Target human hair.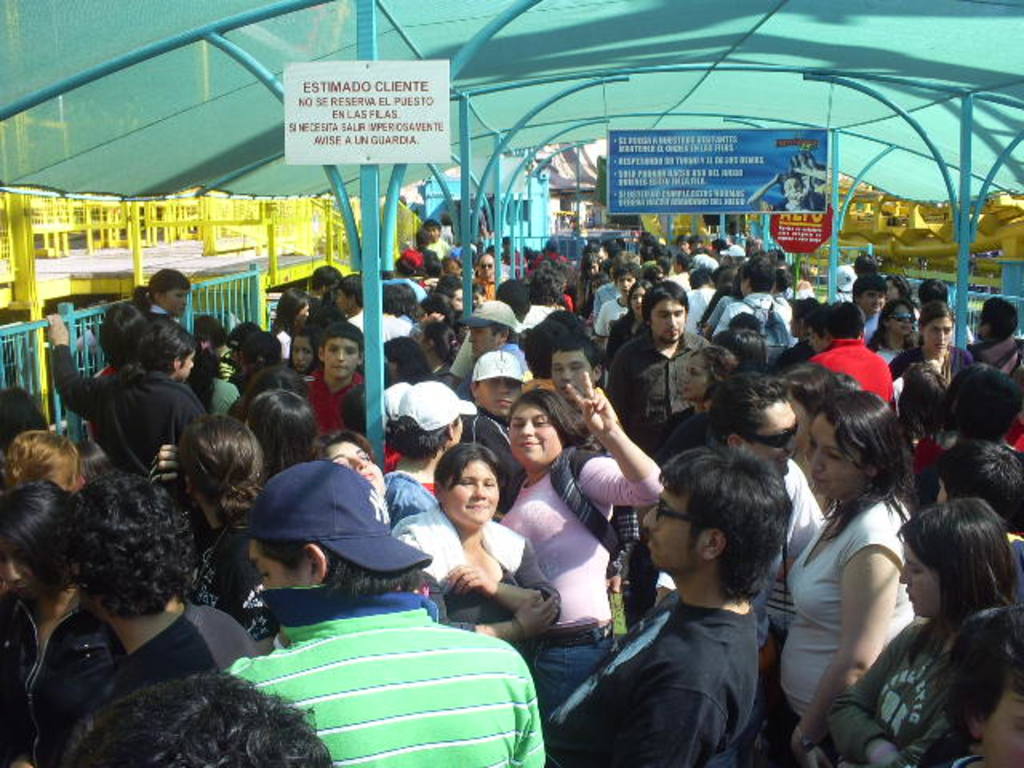
Target region: bbox=[938, 440, 1022, 528].
